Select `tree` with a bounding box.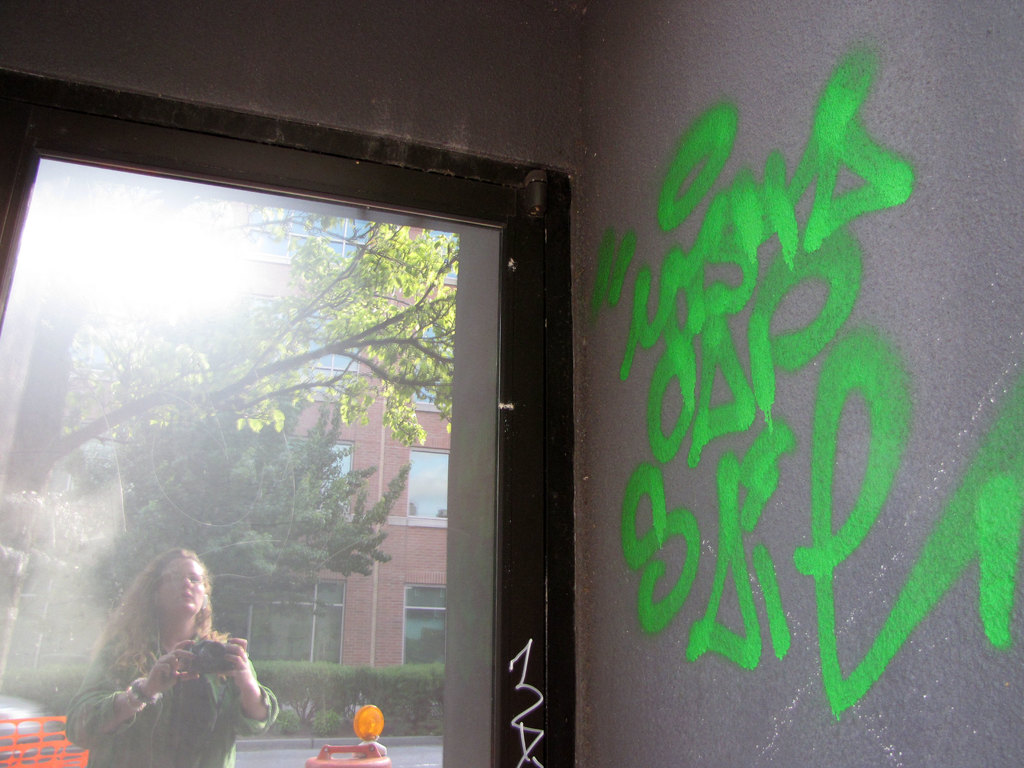
x1=120, y1=390, x2=412, y2=628.
